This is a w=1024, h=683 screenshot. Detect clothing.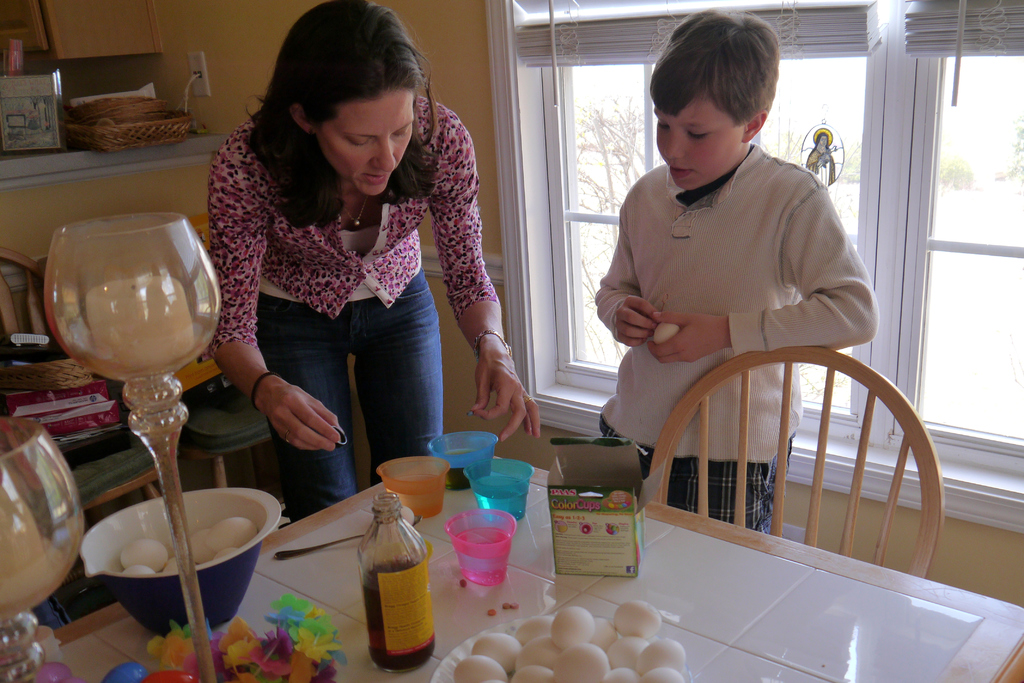
{"x1": 190, "y1": 104, "x2": 479, "y2": 476}.
